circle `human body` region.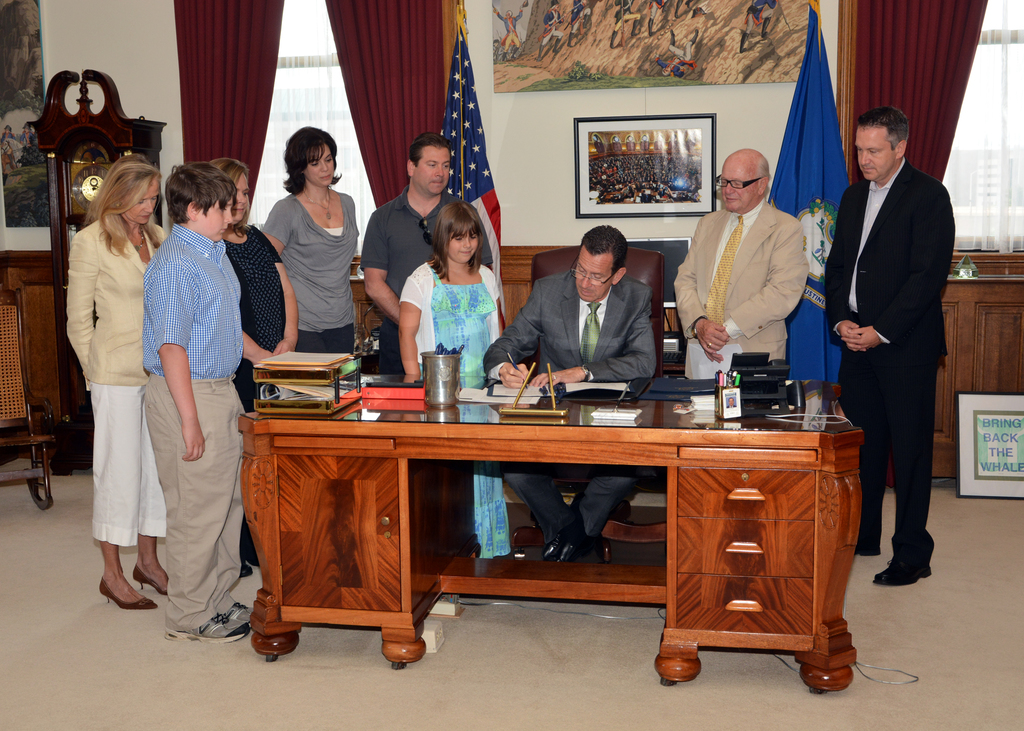
Region: (x1=394, y1=256, x2=514, y2=558).
